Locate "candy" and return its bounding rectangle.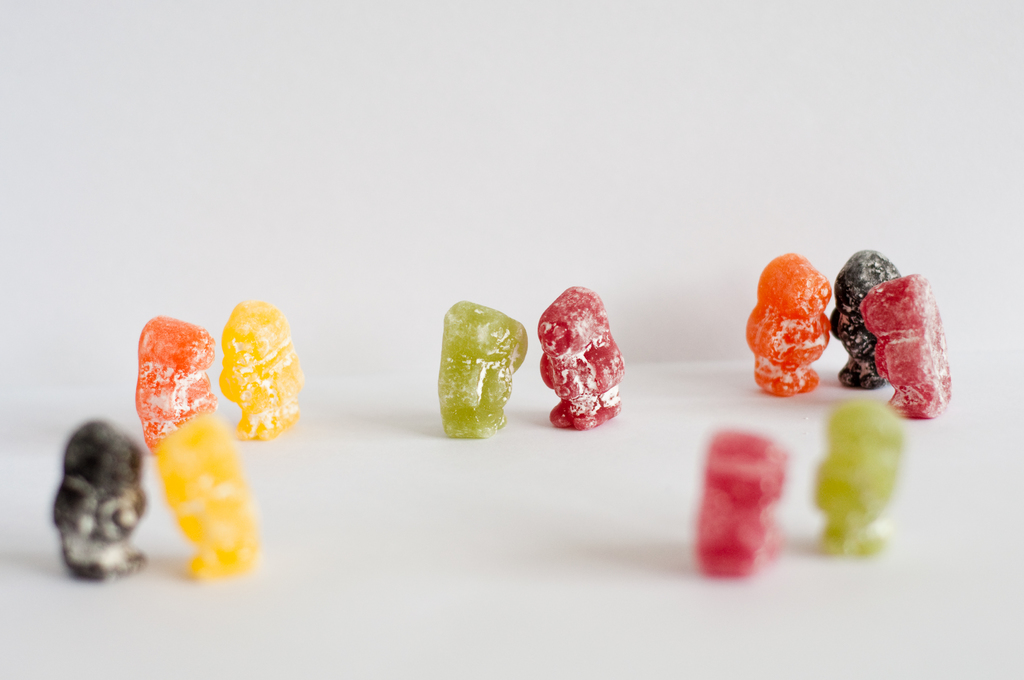
(149,407,260,587).
